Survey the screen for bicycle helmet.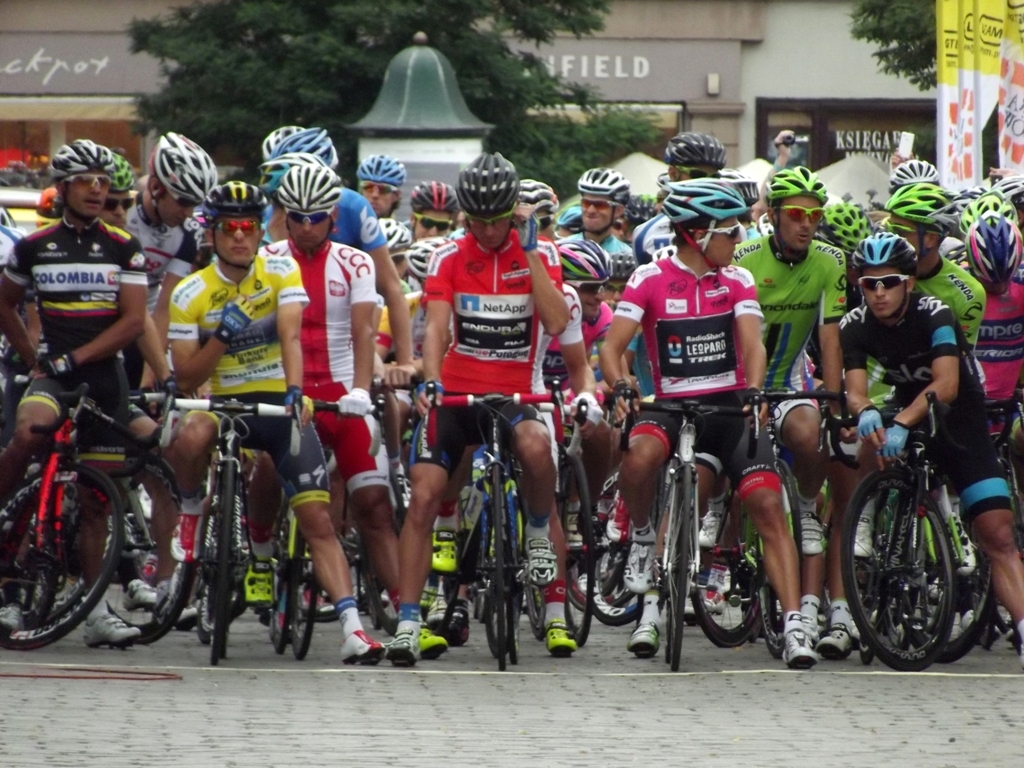
Survey found: {"x1": 727, "y1": 163, "x2": 754, "y2": 209}.
